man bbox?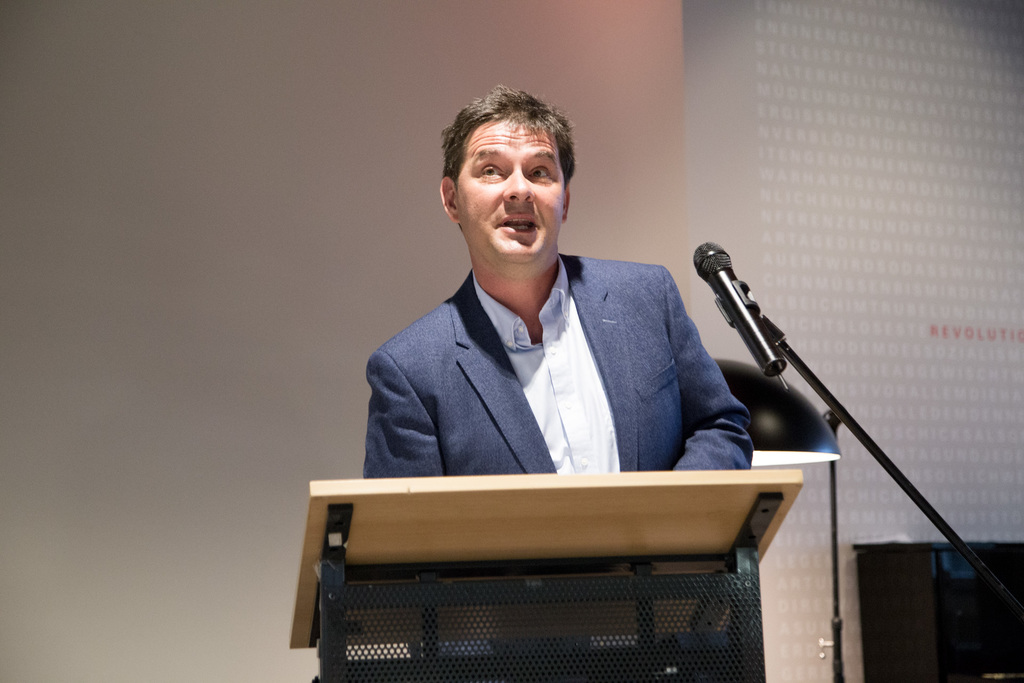
x1=359, y1=114, x2=753, y2=479
